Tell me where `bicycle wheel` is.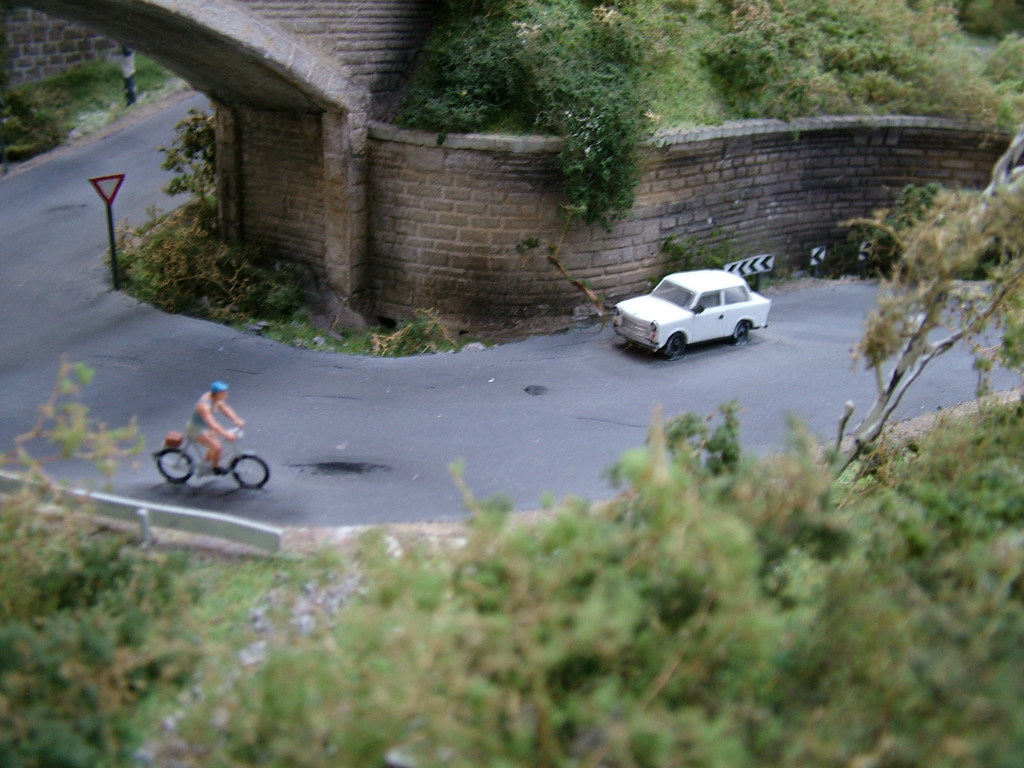
`bicycle wheel` is at (156, 444, 192, 484).
